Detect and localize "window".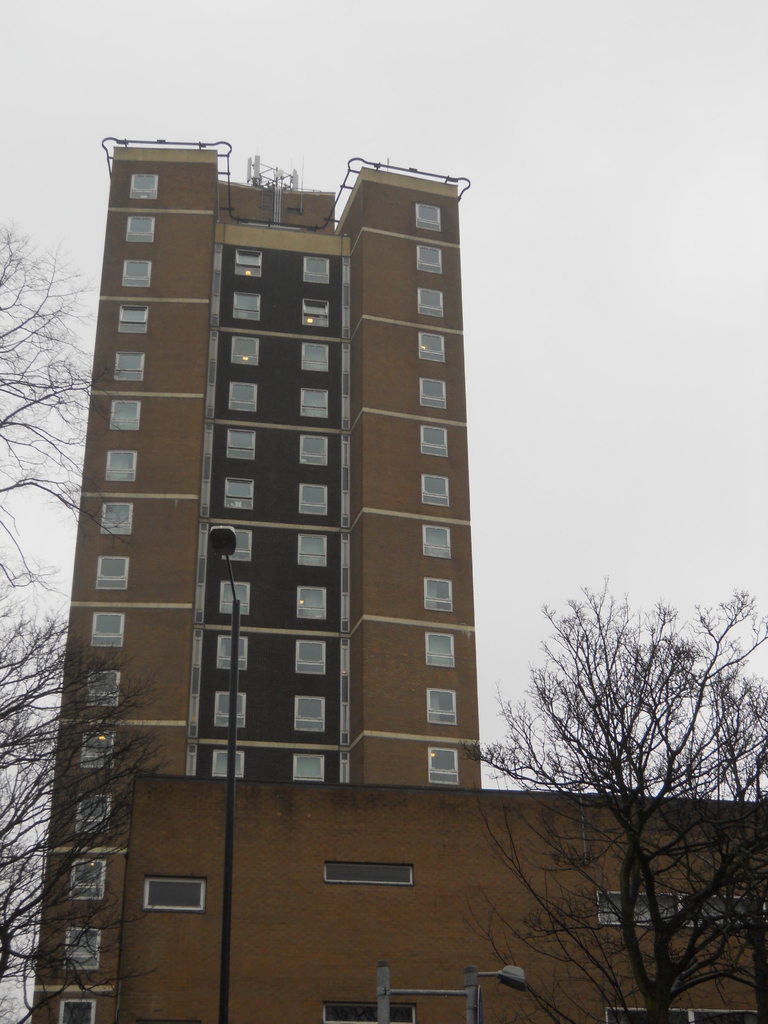
Localized at <bbox>121, 257, 150, 289</bbox>.
